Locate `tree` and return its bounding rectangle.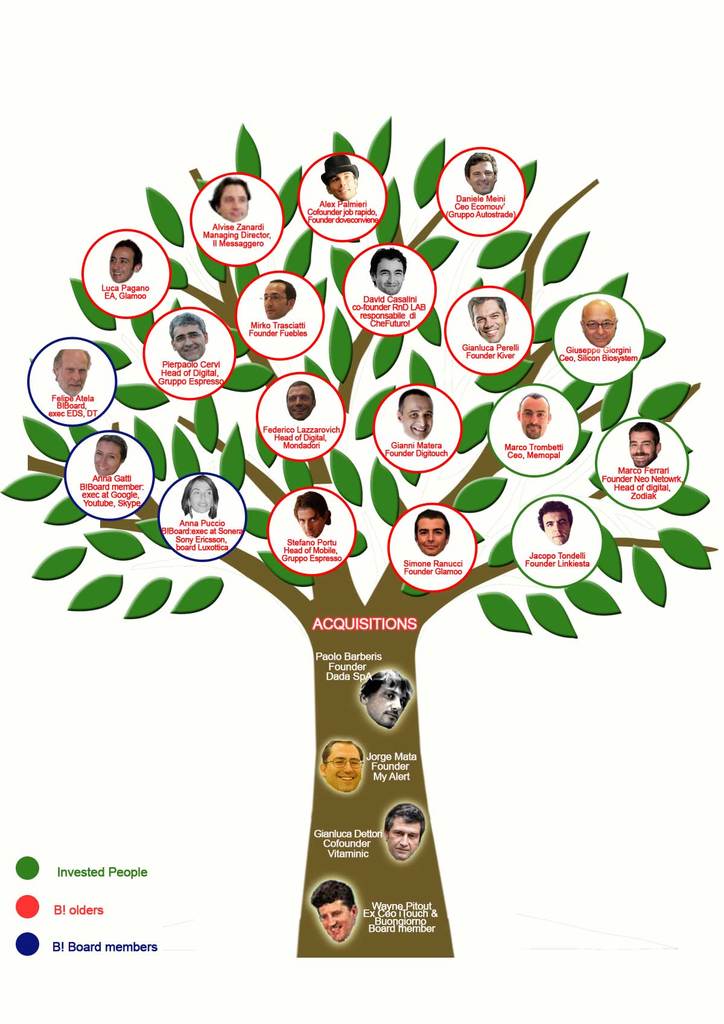
bbox(81, 87, 670, 971).
